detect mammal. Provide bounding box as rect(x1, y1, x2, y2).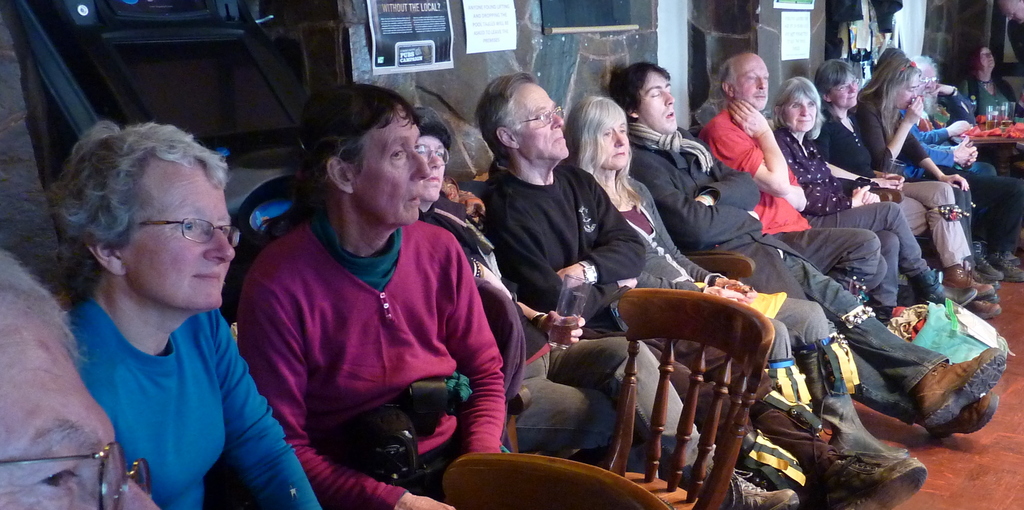
rect(477, 67, 925, 509).
